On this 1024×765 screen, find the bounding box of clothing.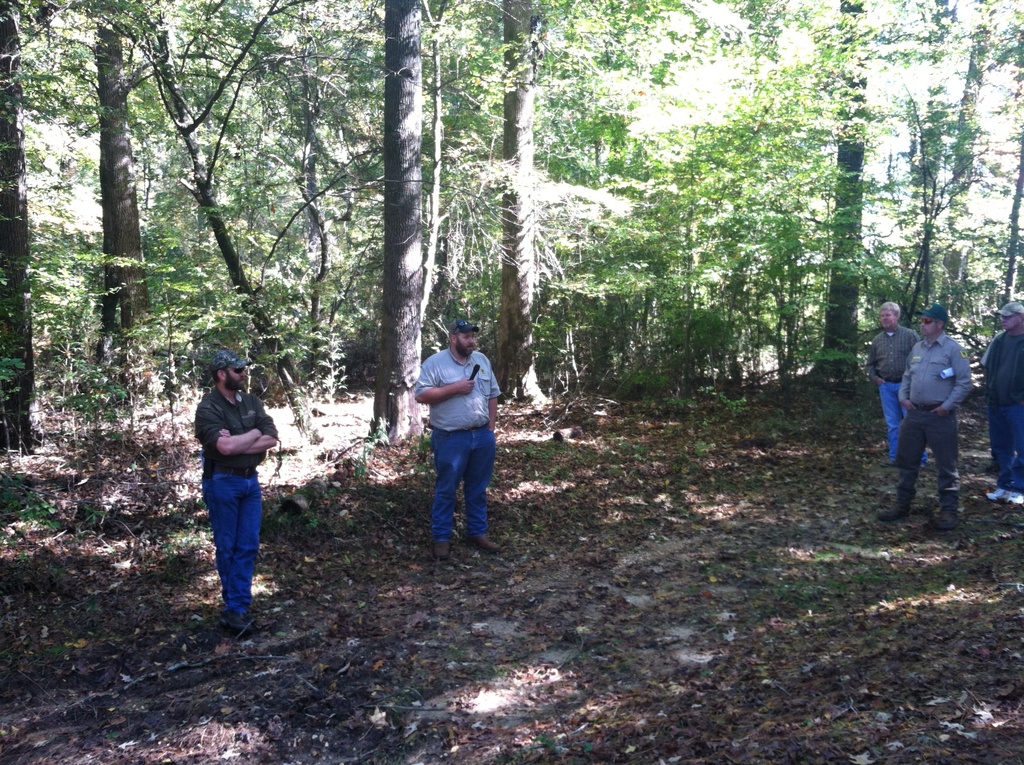
Bounding box: BBox(978, 330, 1023, 488).
